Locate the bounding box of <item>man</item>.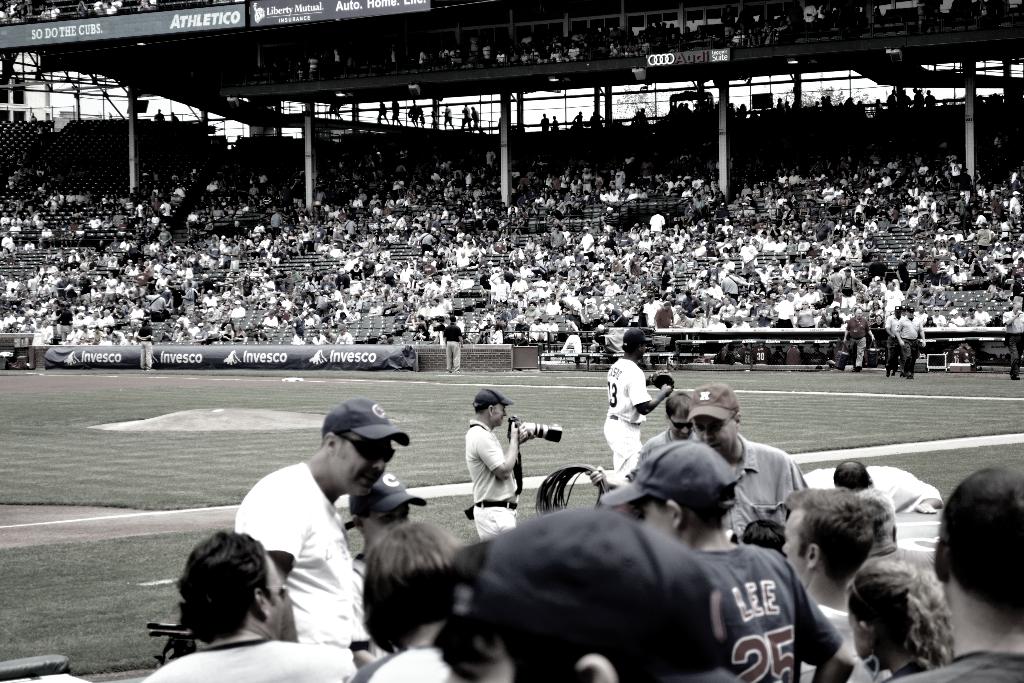
Bounding box: rect(880, 467, 1023, 682).
